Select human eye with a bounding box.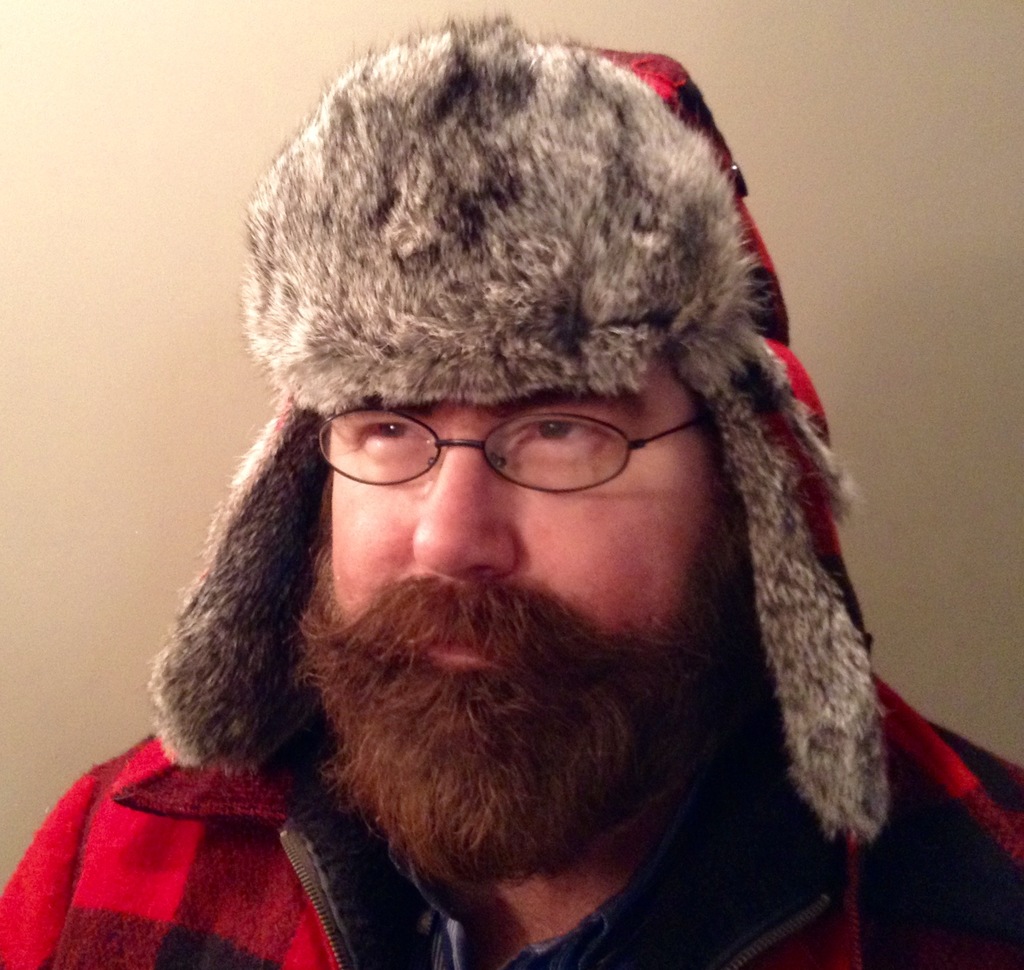
508/417/675/500.
